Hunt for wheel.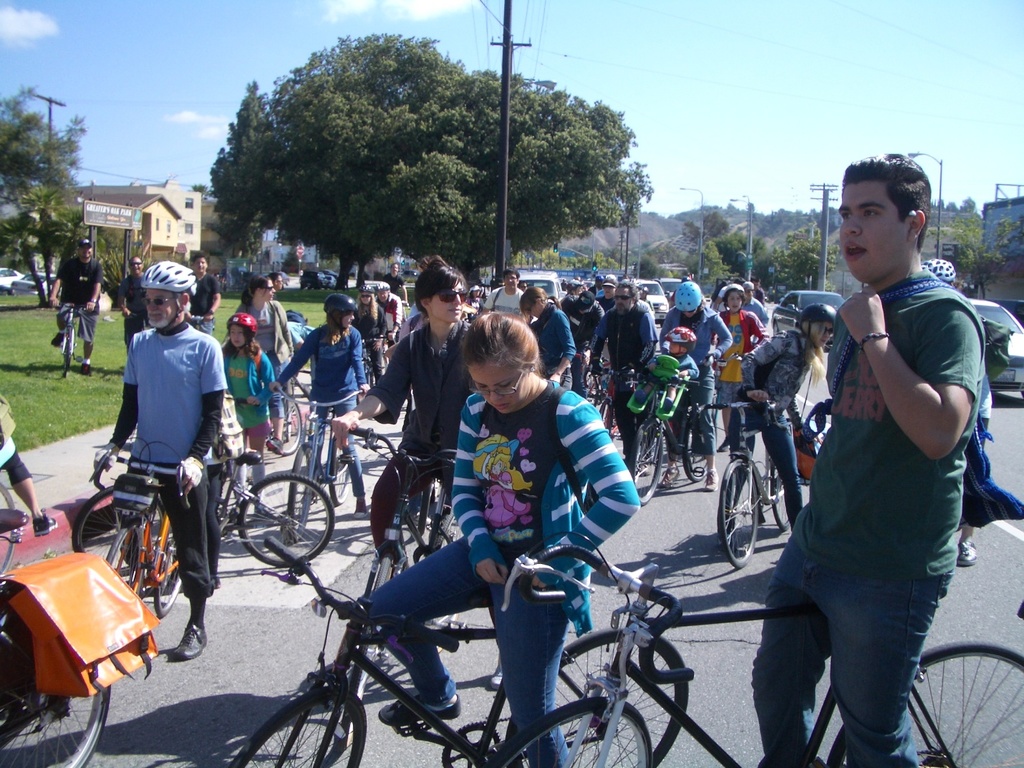
Hunted down at 0,609,112,767.
